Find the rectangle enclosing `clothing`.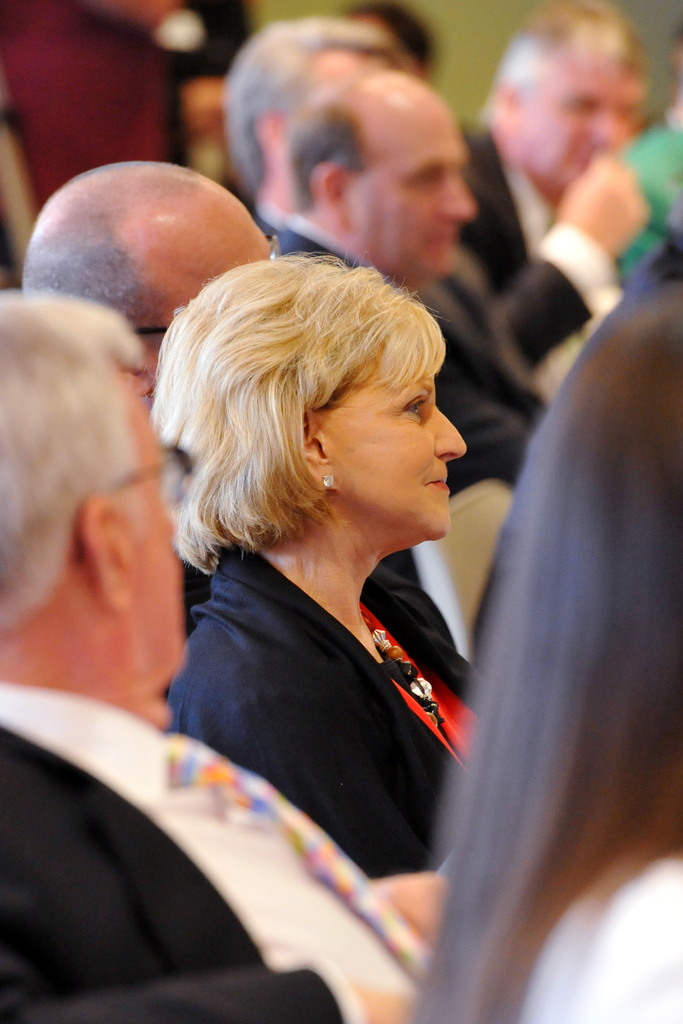
x1=458 y1=120 x2=559 y2=297.
